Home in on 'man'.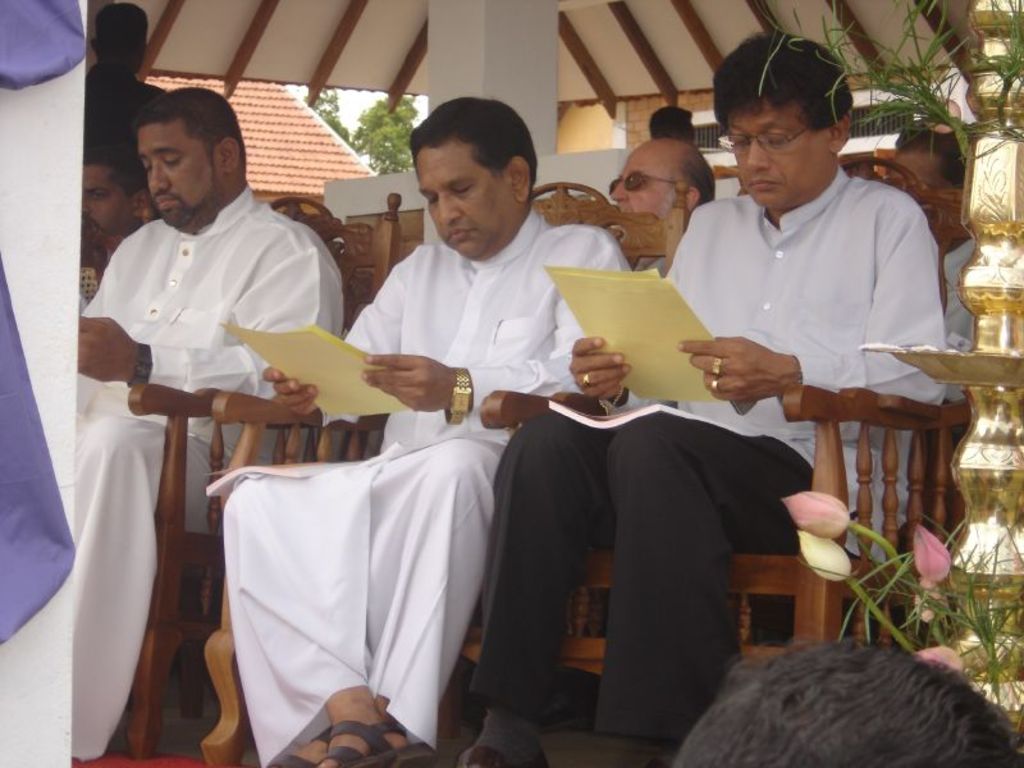
Homed in at bbox=(594, 140, 716, 275).
